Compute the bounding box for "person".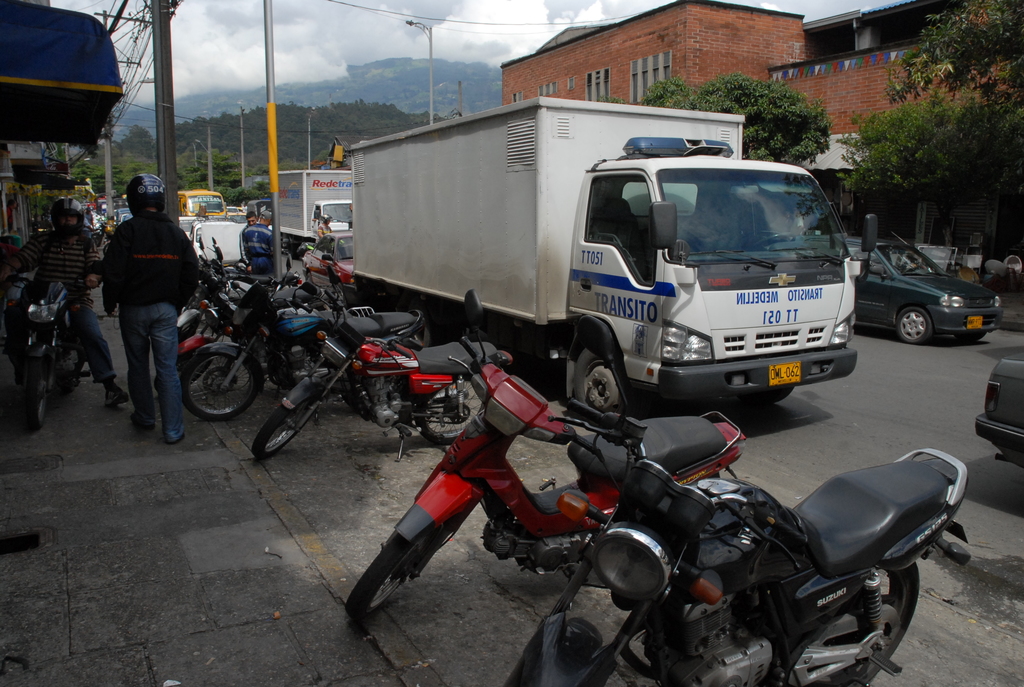
(x1=317, y1=214, x2=332, y2=241).
